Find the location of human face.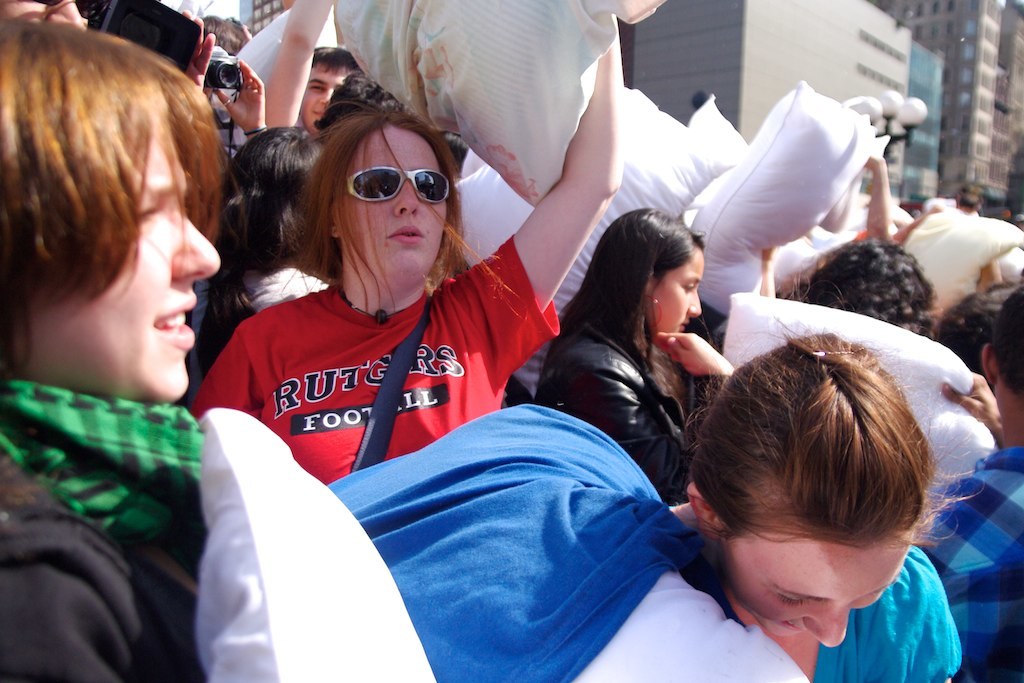
Location: (x1=293, y1=58, x2=346, y2=134).
